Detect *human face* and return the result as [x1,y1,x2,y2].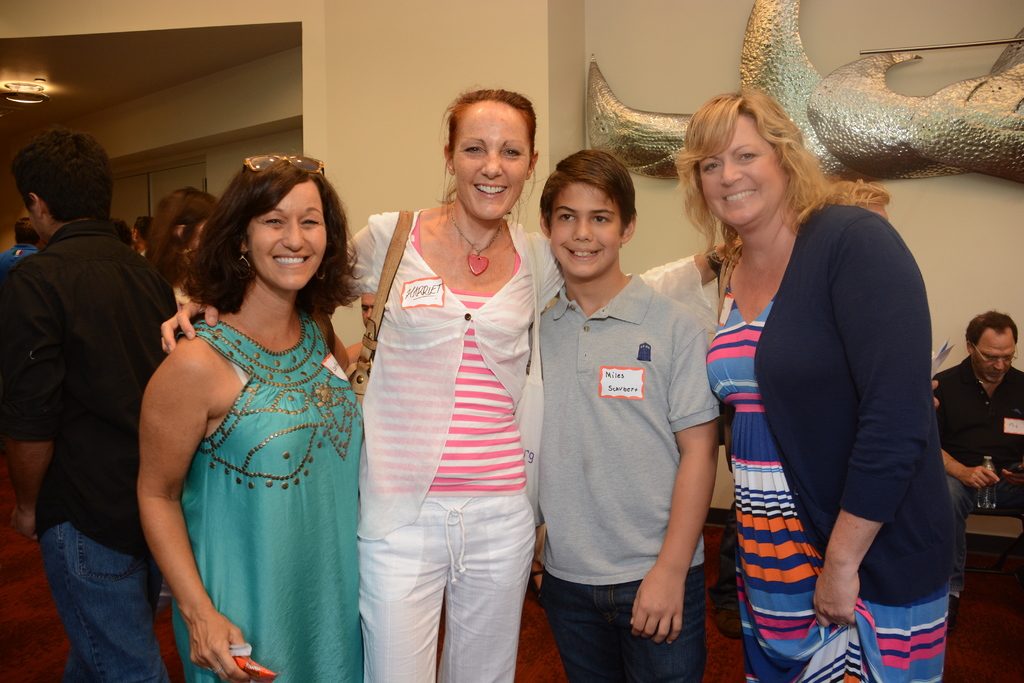
[975,334,1016,383].
